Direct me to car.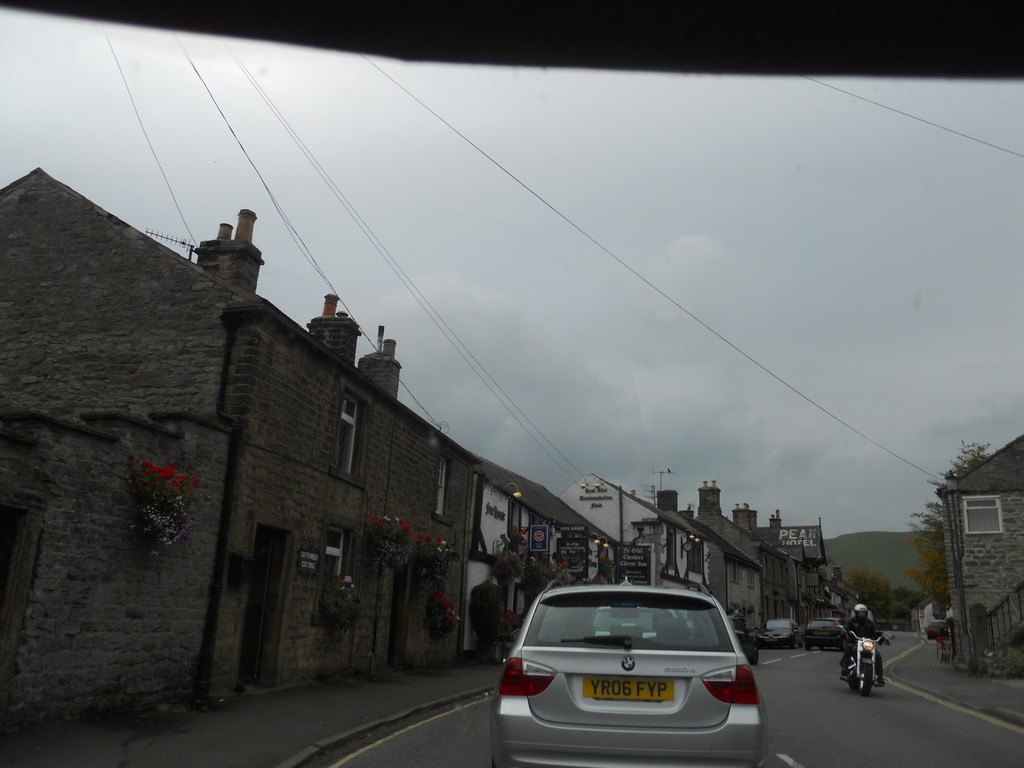
Direction: <box>705,616,755,661</box>.
